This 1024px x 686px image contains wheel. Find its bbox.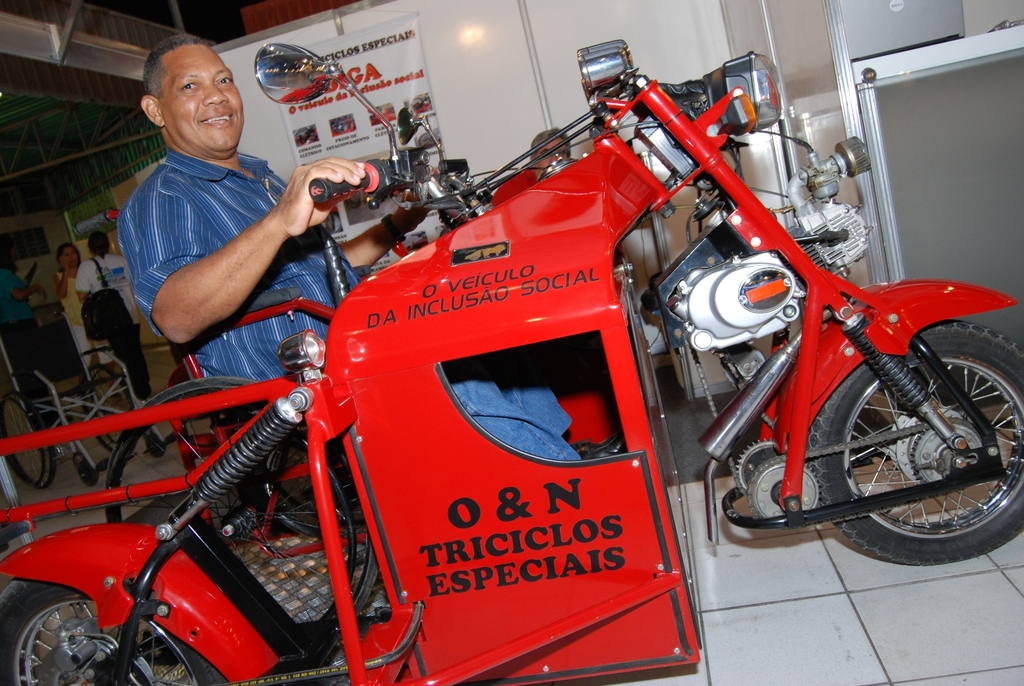
l=79, t=454, r=96, b=482.
